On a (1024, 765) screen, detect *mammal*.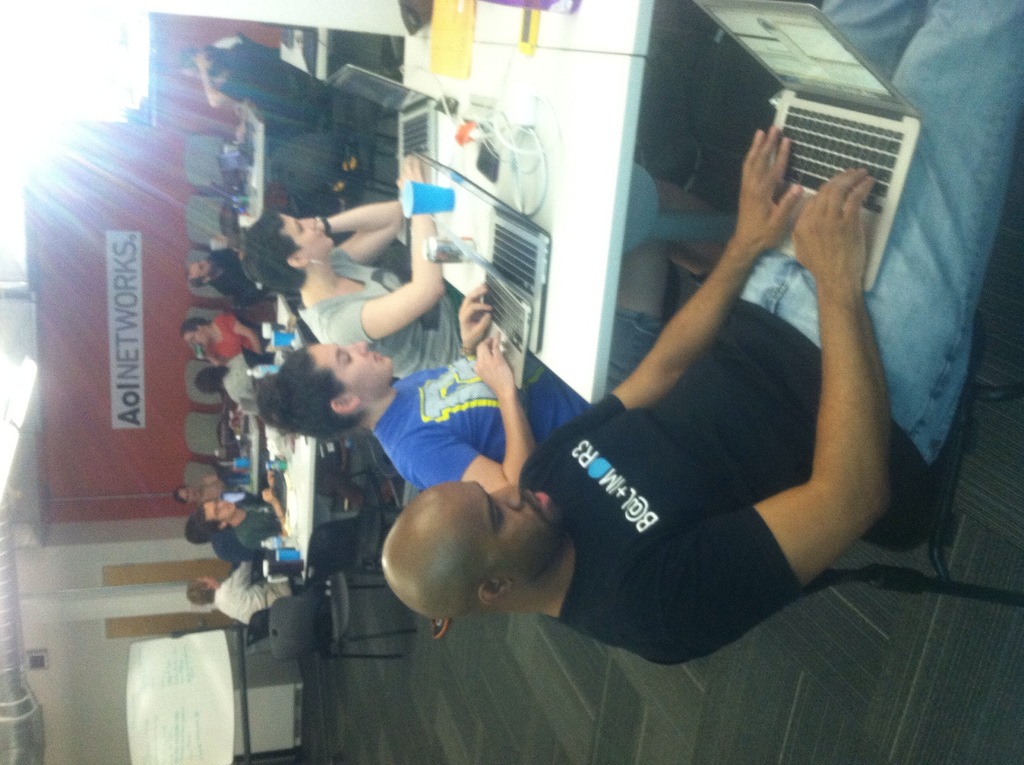
240 150 427 388.
